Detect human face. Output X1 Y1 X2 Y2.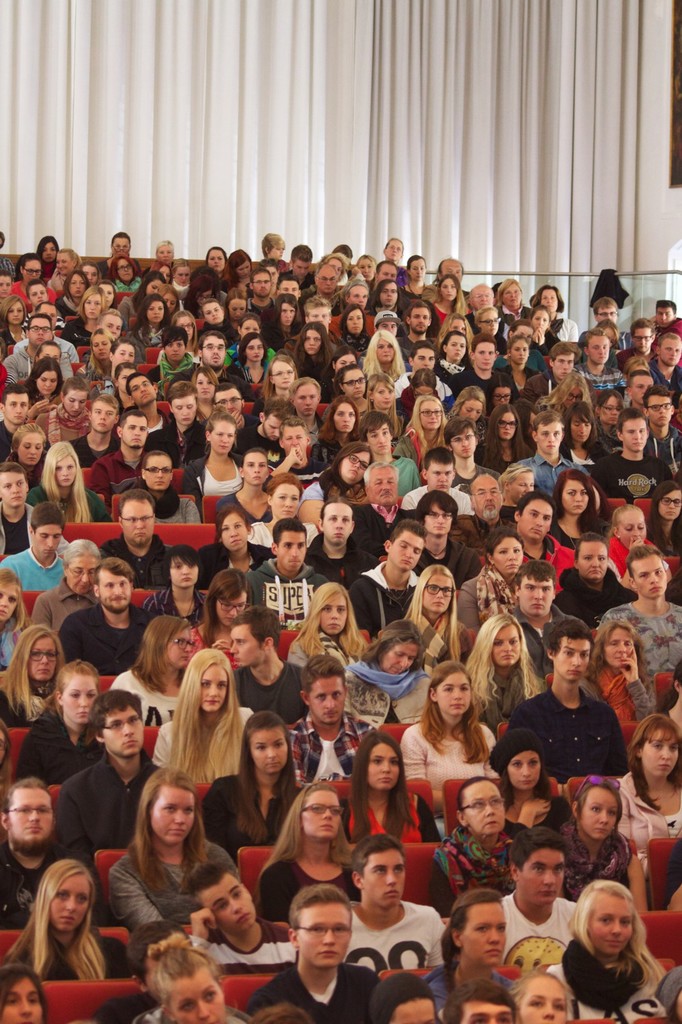
155 244 173 261.
